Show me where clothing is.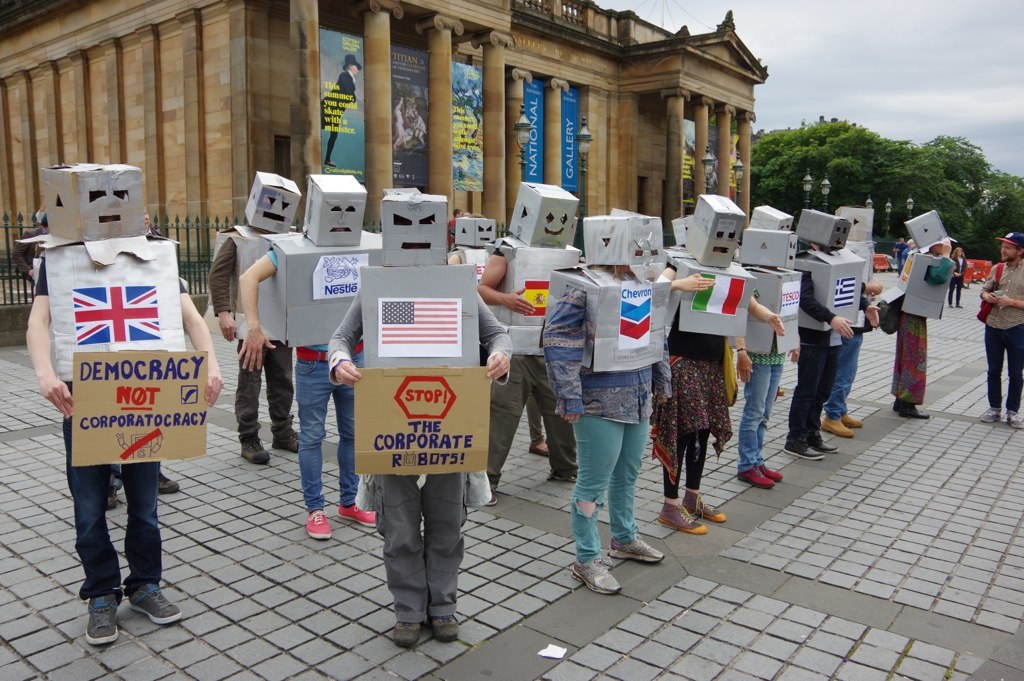
clothing is at l=210, t=227, r=297, b=442.
